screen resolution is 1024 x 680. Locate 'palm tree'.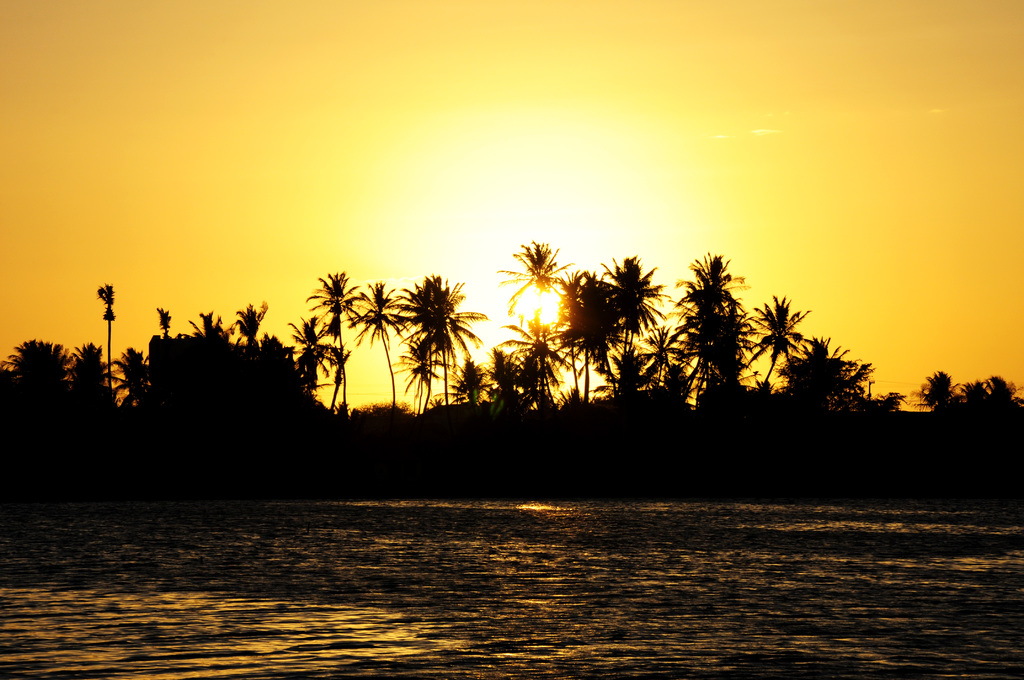
l=532, t=273, r=580, b=400.
